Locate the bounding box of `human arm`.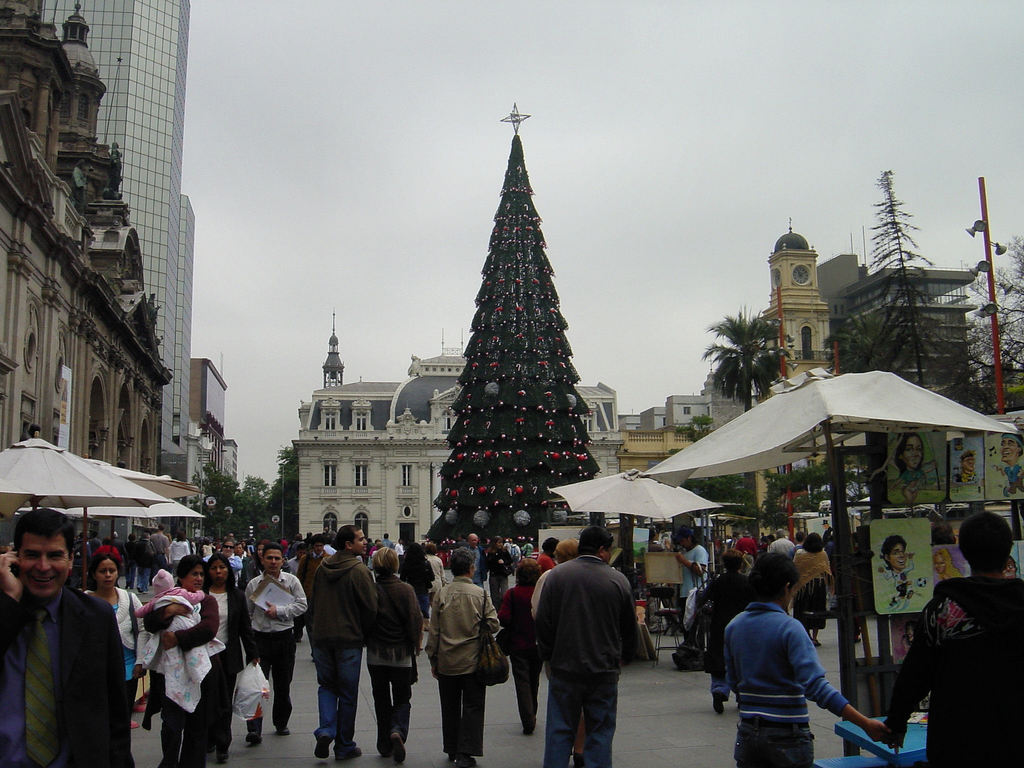
Bounding box: 529,569,549,633.
